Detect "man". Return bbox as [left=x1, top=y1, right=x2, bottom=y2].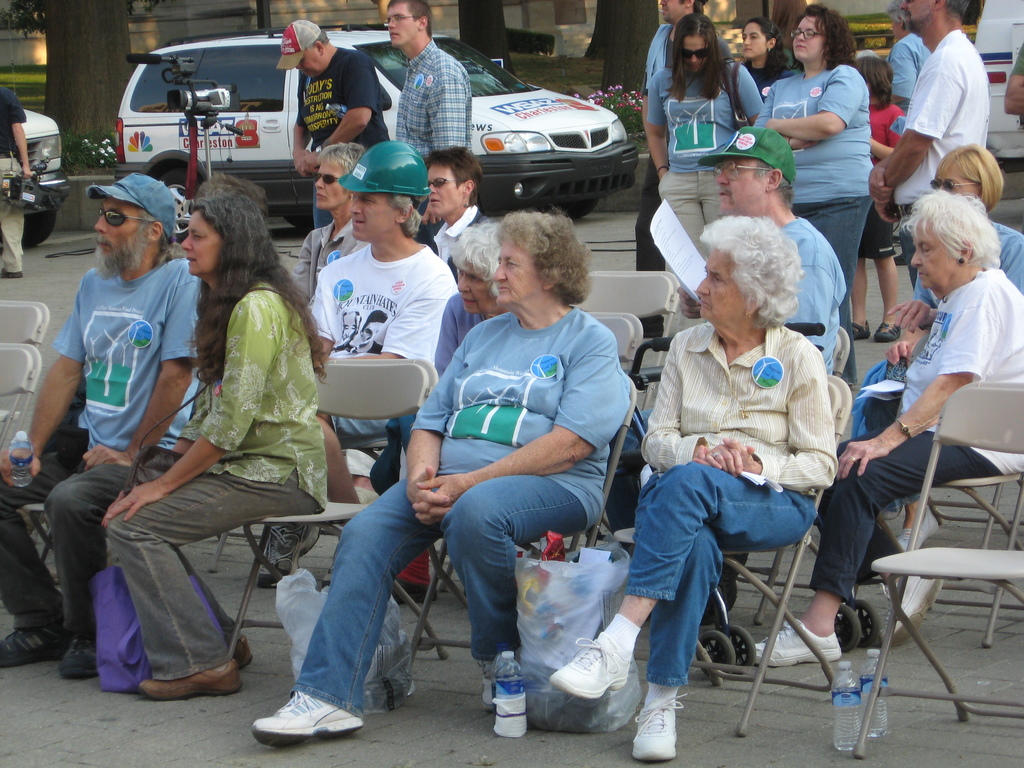
[left=49, top=159, right=228, bottom=692].
